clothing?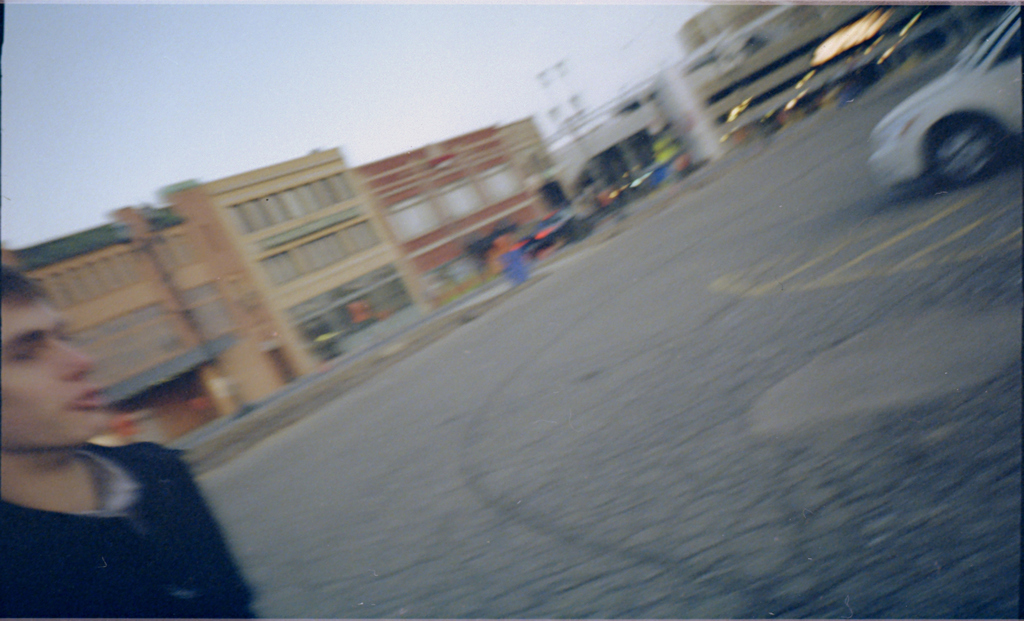
BBox(0, 339, 250, 609)
